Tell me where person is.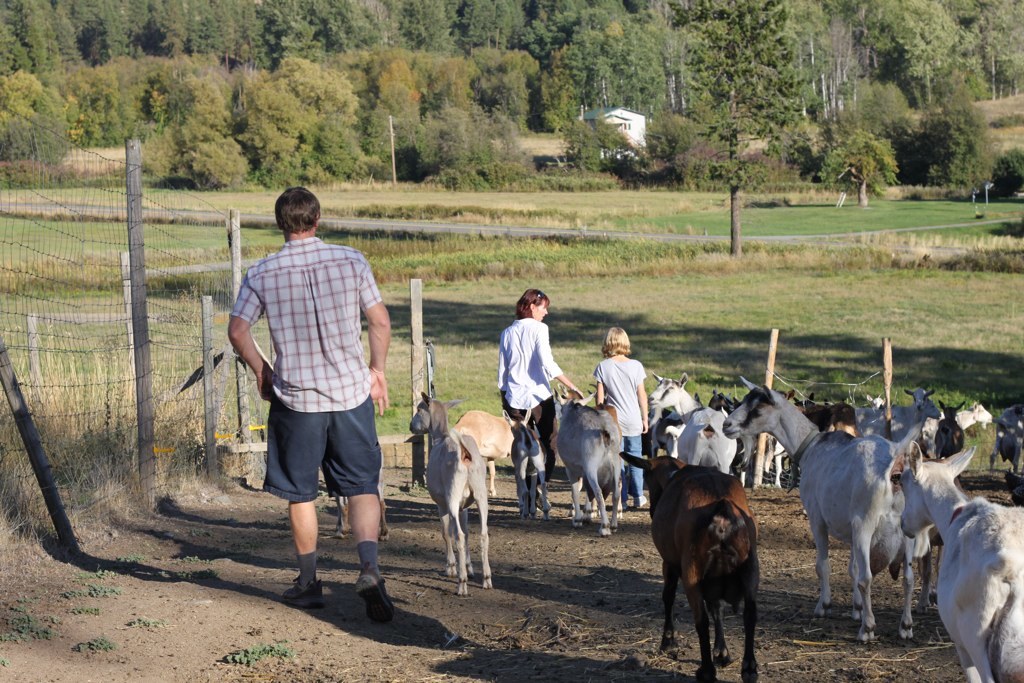
person is at 226/189/395/622.
